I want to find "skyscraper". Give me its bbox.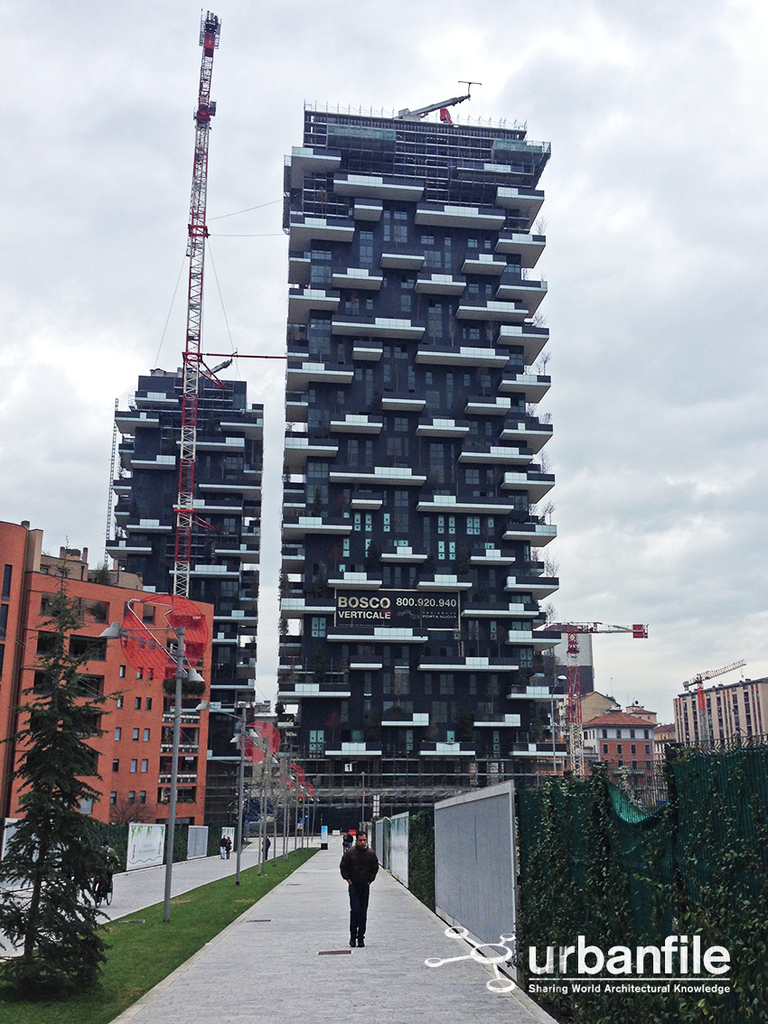
rect(88, 359, 295, 829).
